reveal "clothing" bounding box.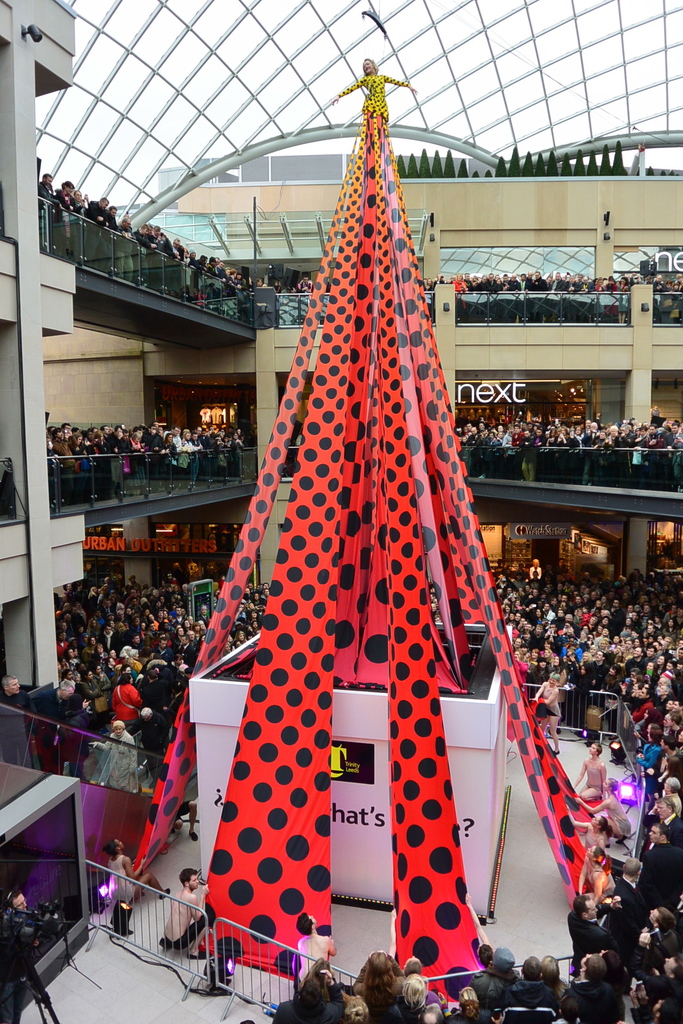
Revealed: (x1=643, y1=735, x2=660, y2=771).
